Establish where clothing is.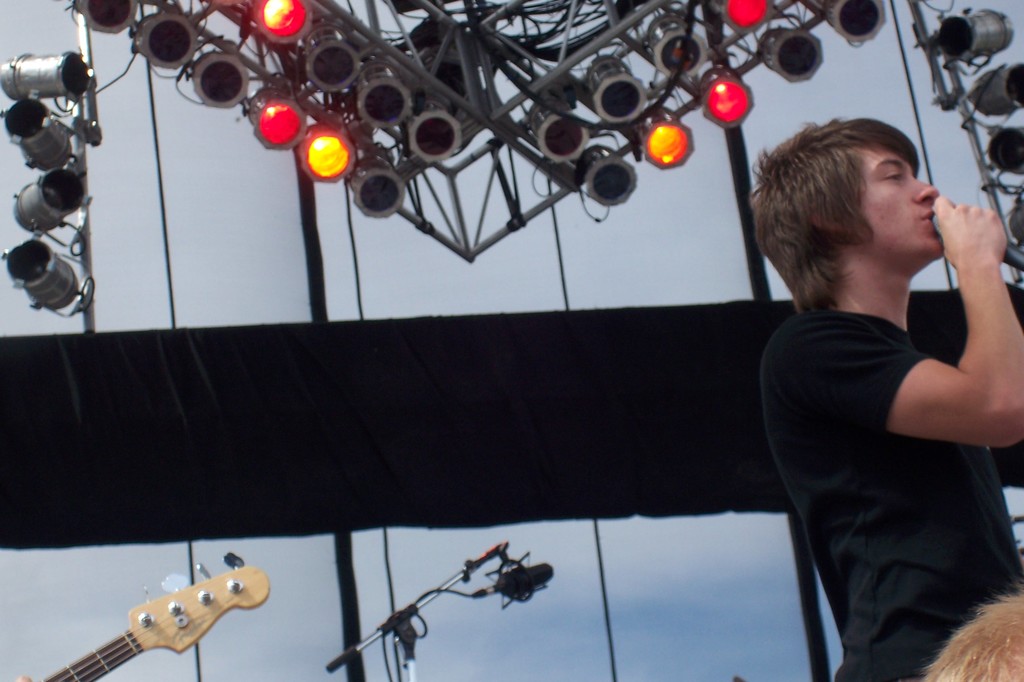
Established at bbox=(763, 304, 1023, 681).
